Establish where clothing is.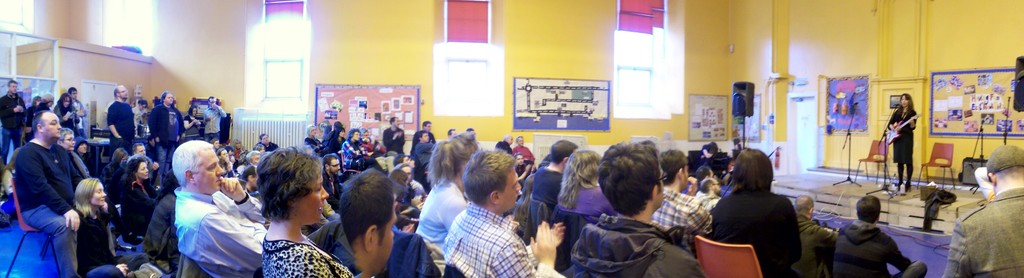
Established at 882 109 917 190.
